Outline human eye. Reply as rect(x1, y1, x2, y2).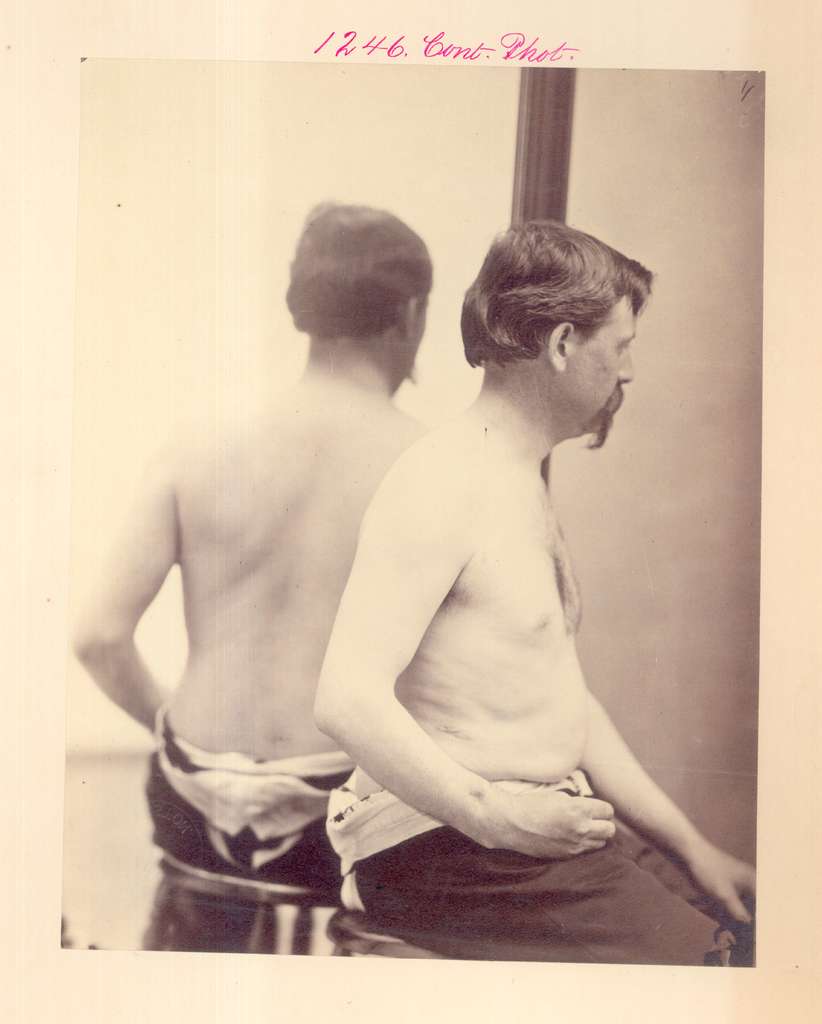
rect(611, 336, 632, 353).
